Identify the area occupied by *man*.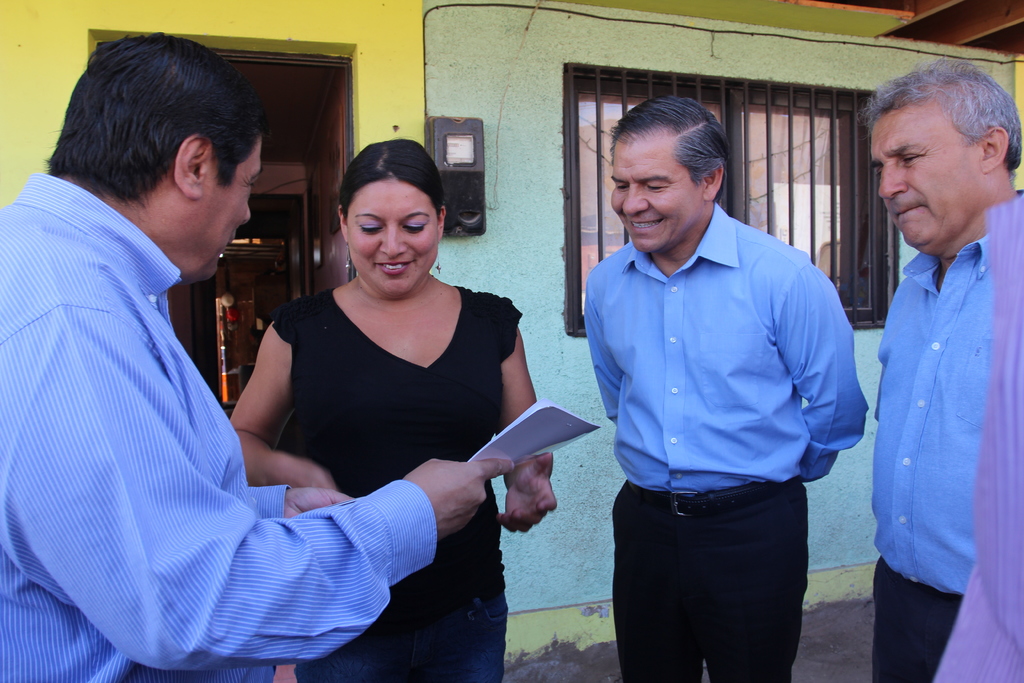
Area: [left=559, top=95, right=851, bottom=682].
